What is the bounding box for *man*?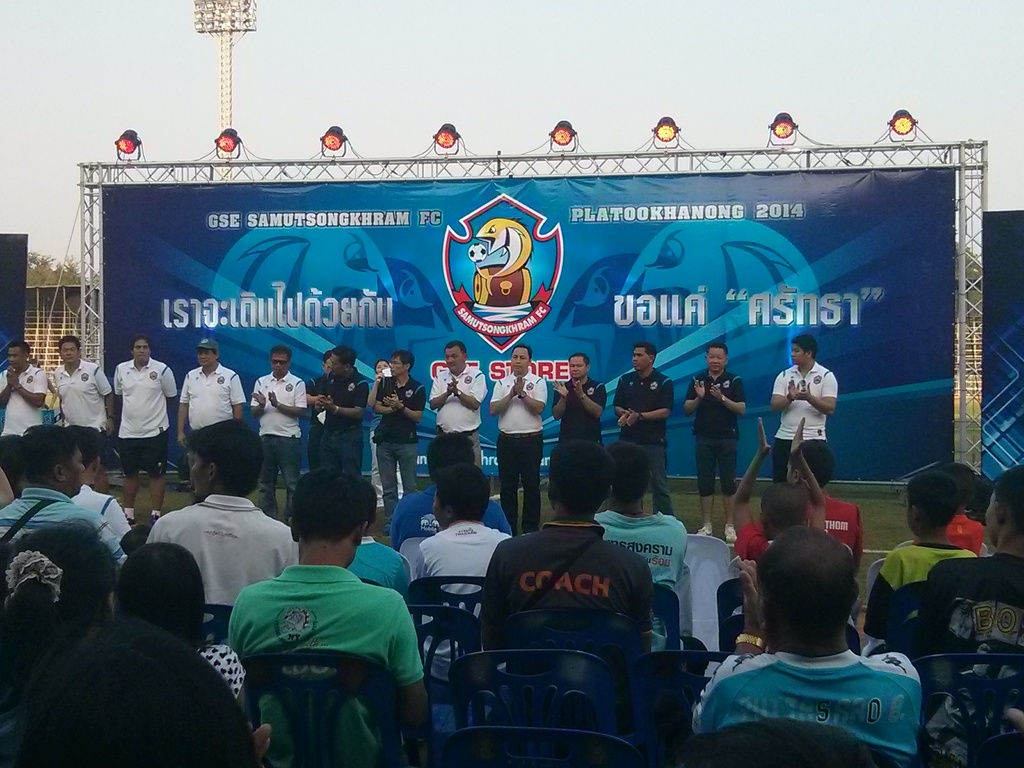
left=896, top=459, right=1023, bottom=669.
